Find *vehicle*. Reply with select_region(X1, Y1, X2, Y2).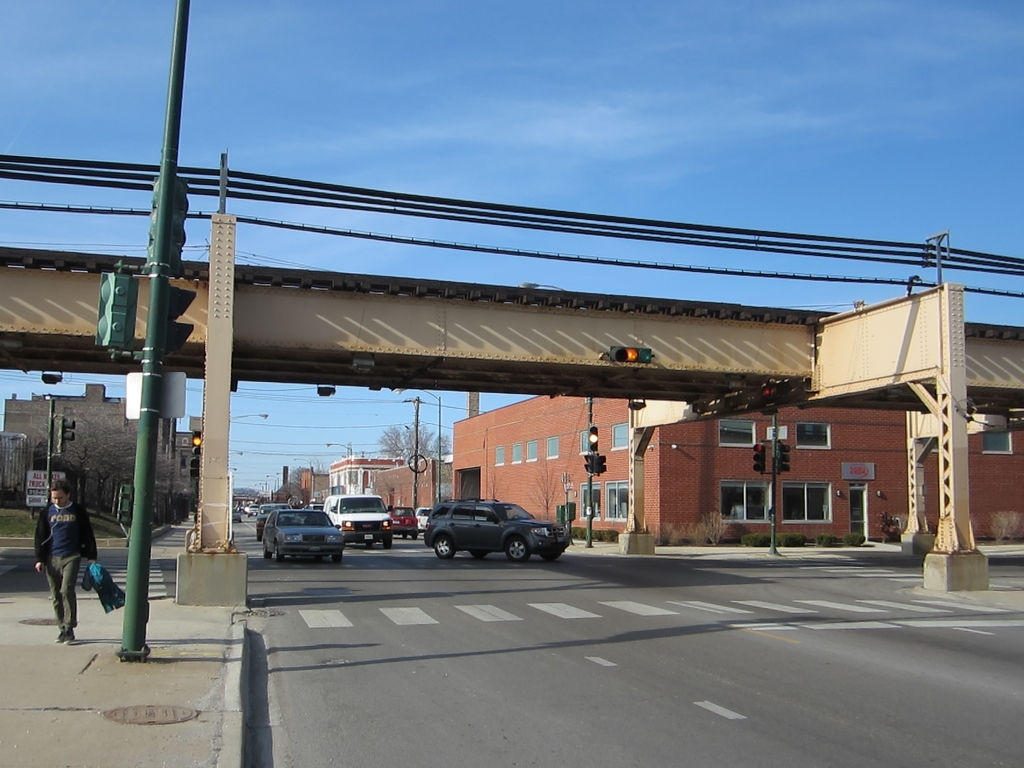
select_region(390, 507, 419, 541).
